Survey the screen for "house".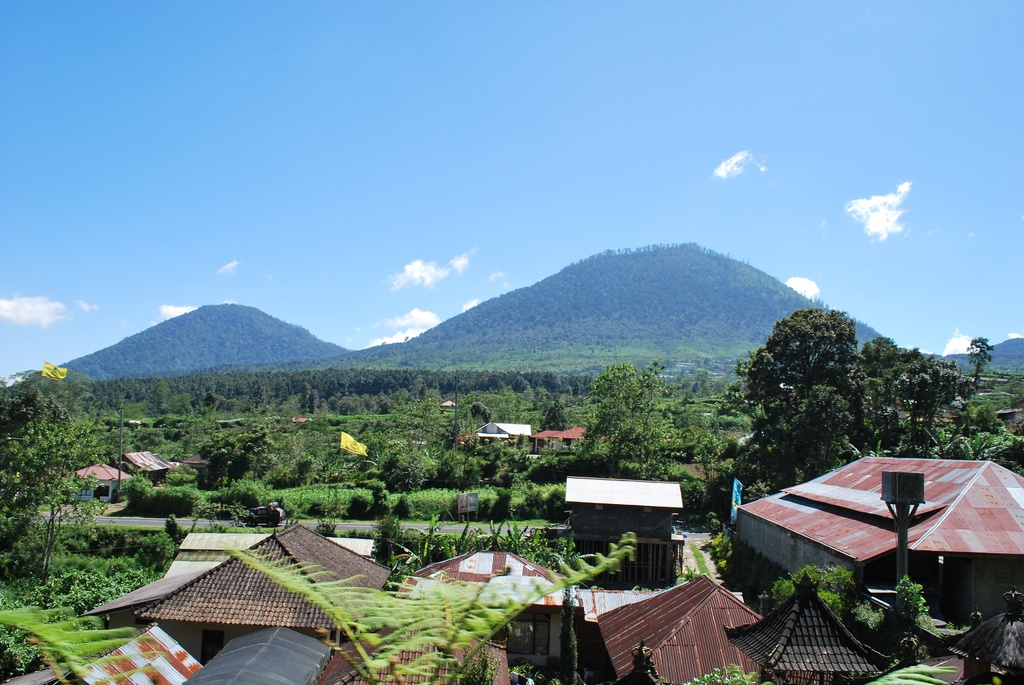
Survey found: select_region(125, 447, 177, 484).
